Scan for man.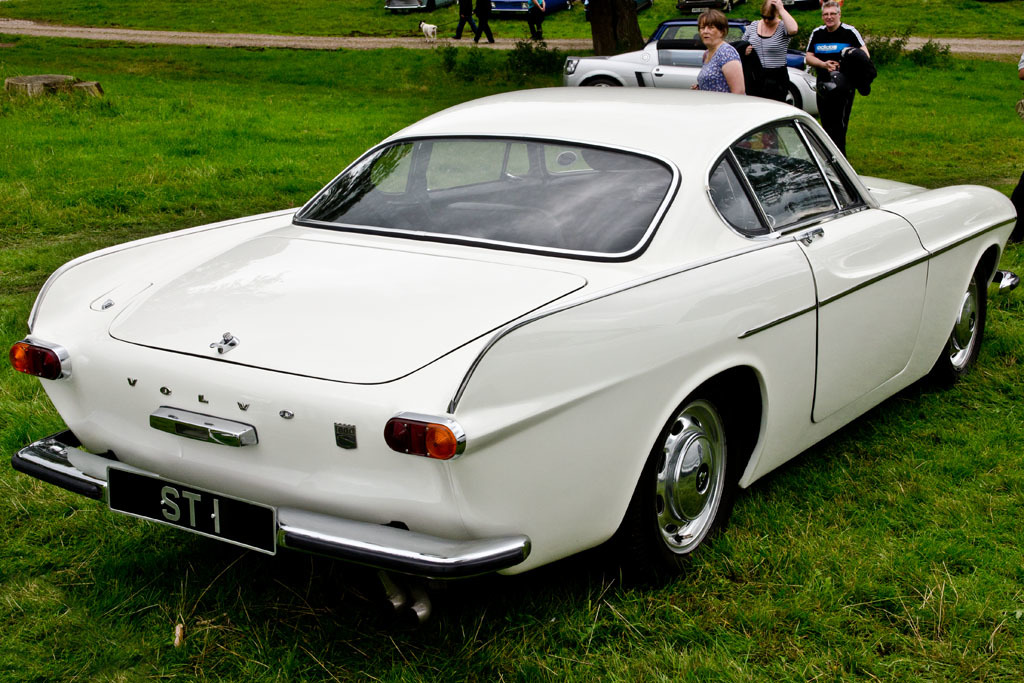
Scan result: box=[688, 8, 750, 101].
